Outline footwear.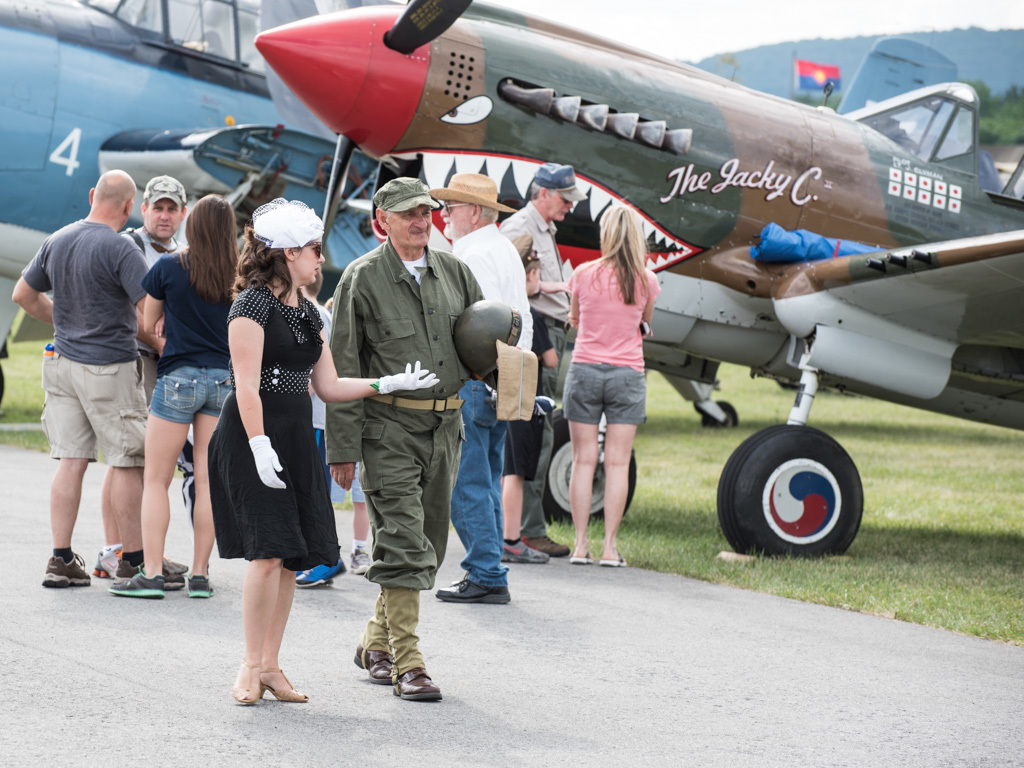
Outline: [left=433, top=573, right=512, bottom=605].
